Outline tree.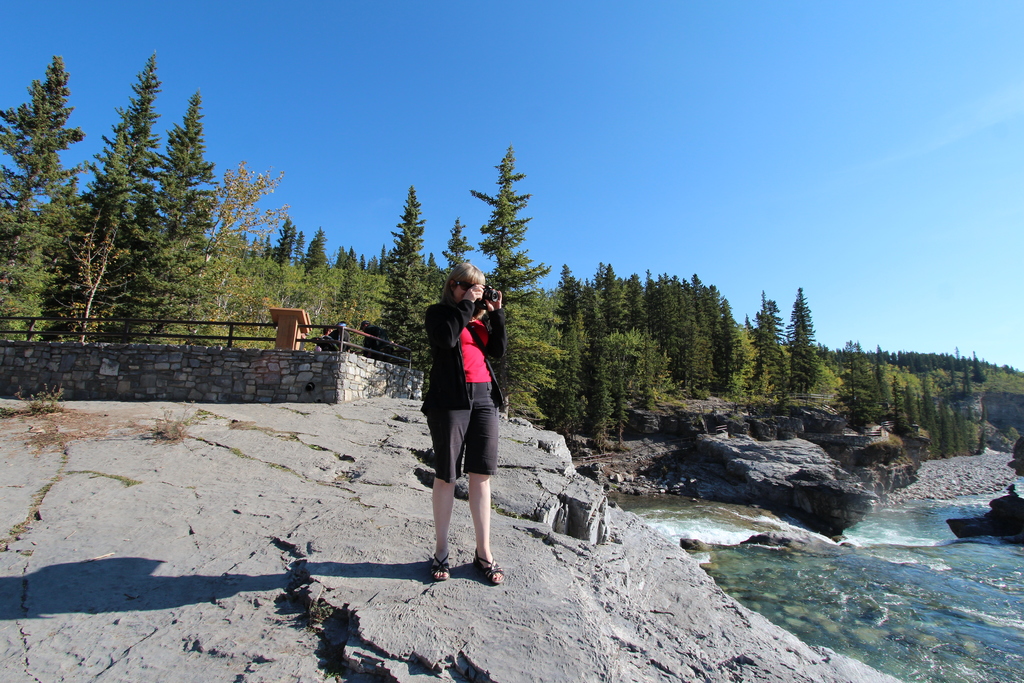
Outline: 200 157 294 273.
